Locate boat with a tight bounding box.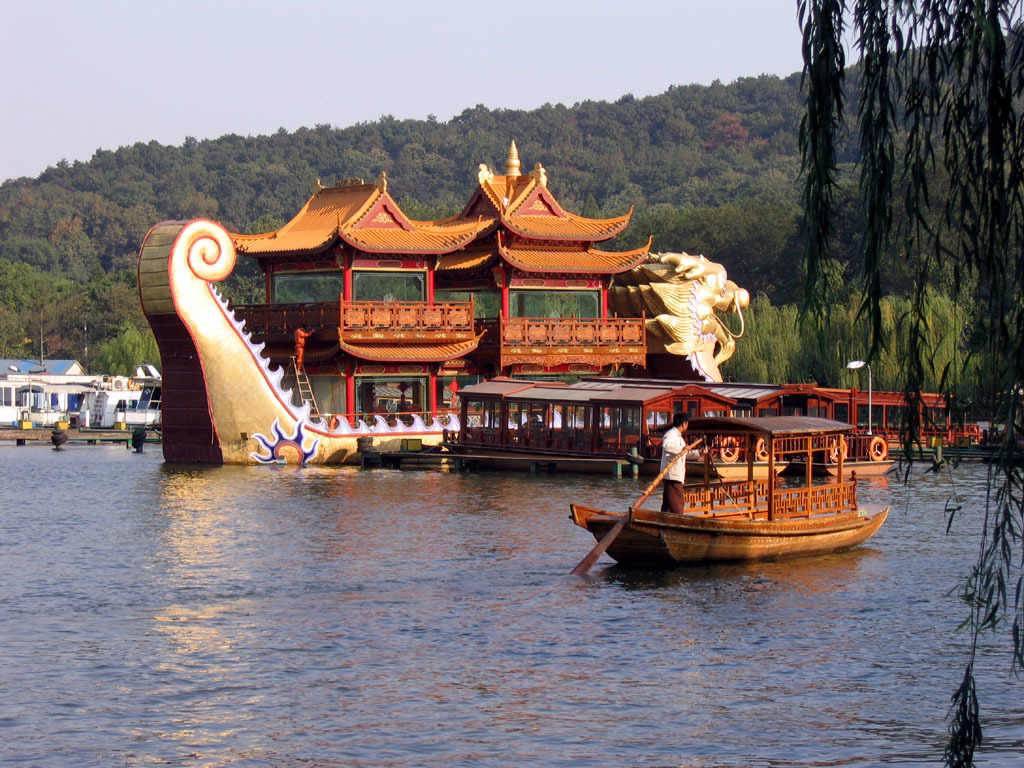
(x1=789, y1=383, x2=1012, y2=472).
